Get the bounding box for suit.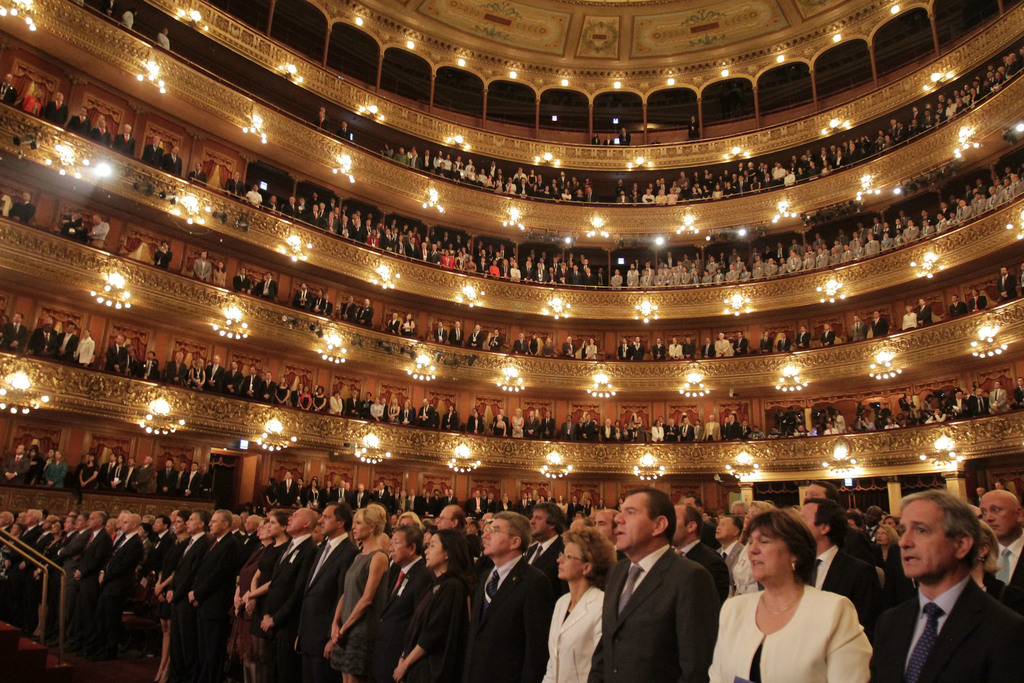
l=486, t=165, r=497, b=181.
